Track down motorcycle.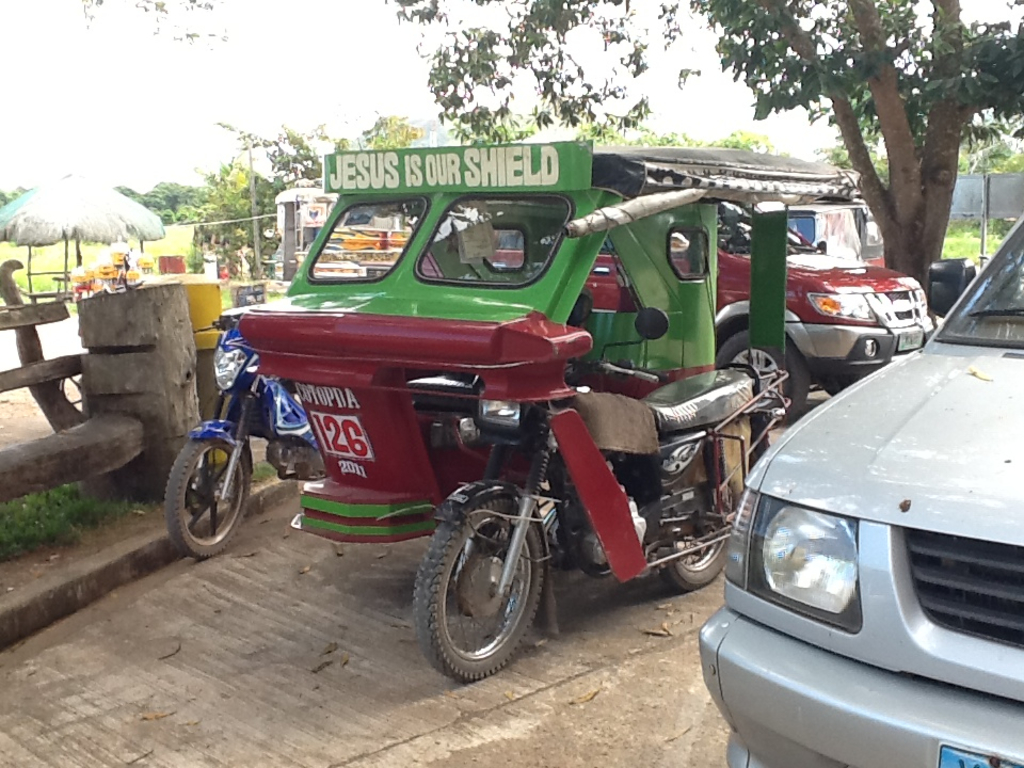
Tracked to 413 311 791 678.
